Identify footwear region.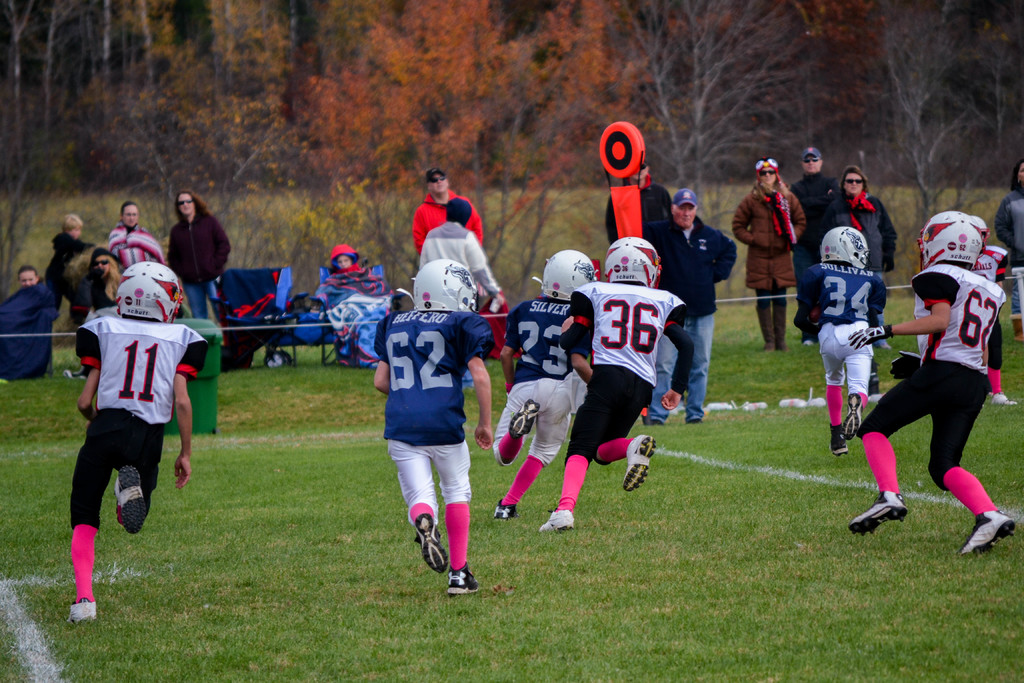
Region: (538,509,576,531).
